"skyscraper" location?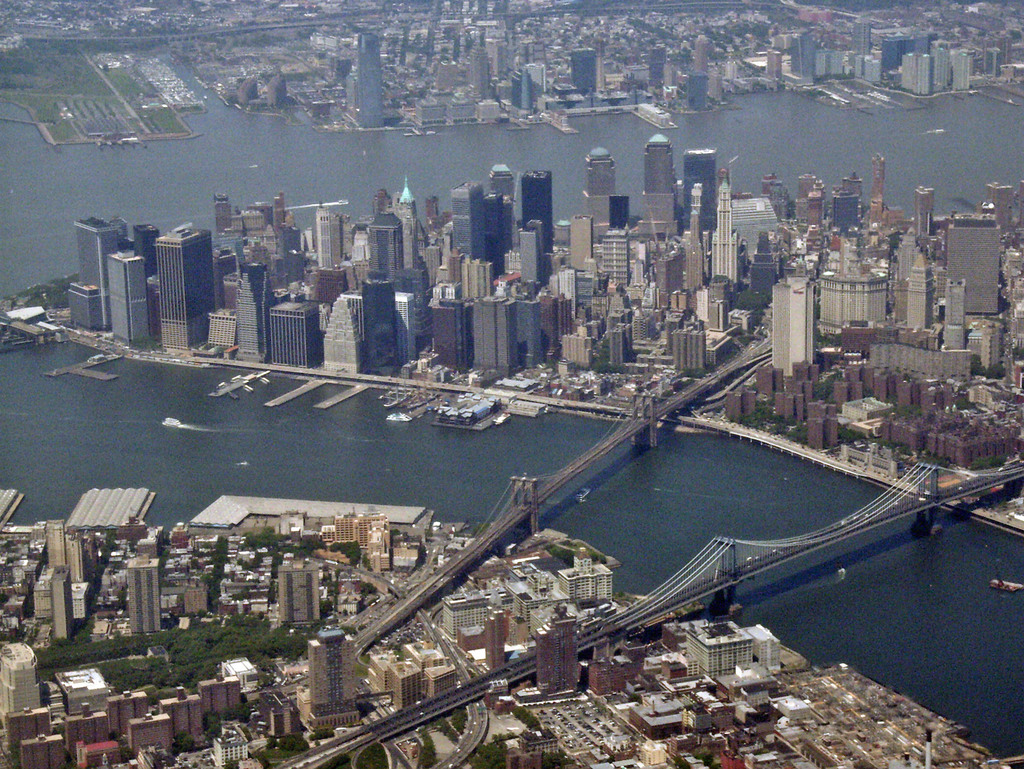
BBox(484, 161, 514, 252)
